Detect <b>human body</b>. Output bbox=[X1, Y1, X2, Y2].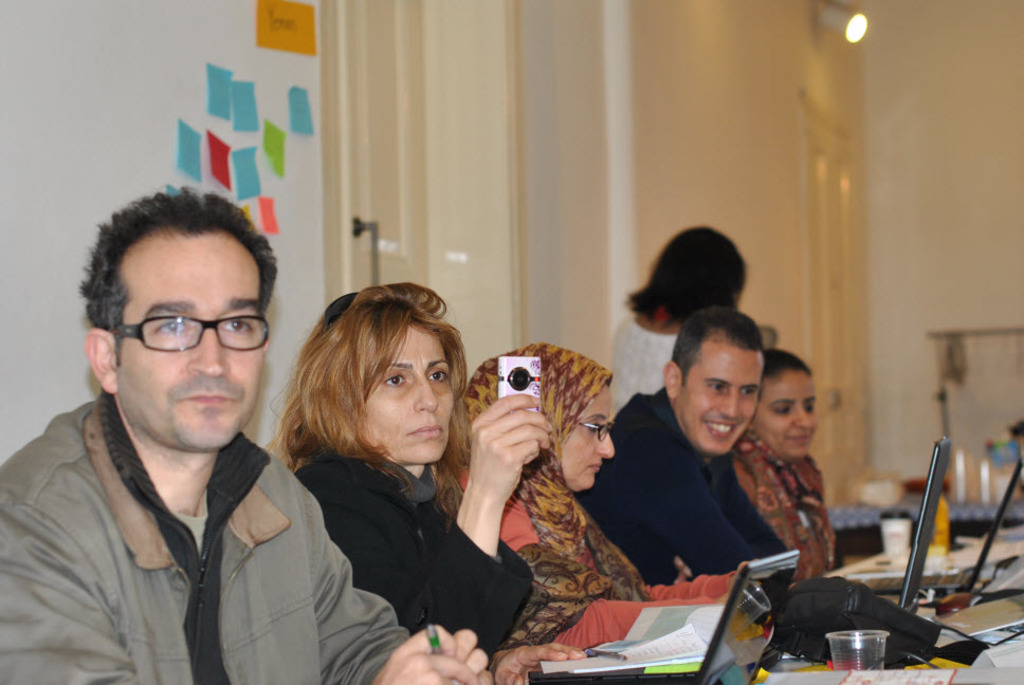
bbox=[268, 281, 537, 684].
